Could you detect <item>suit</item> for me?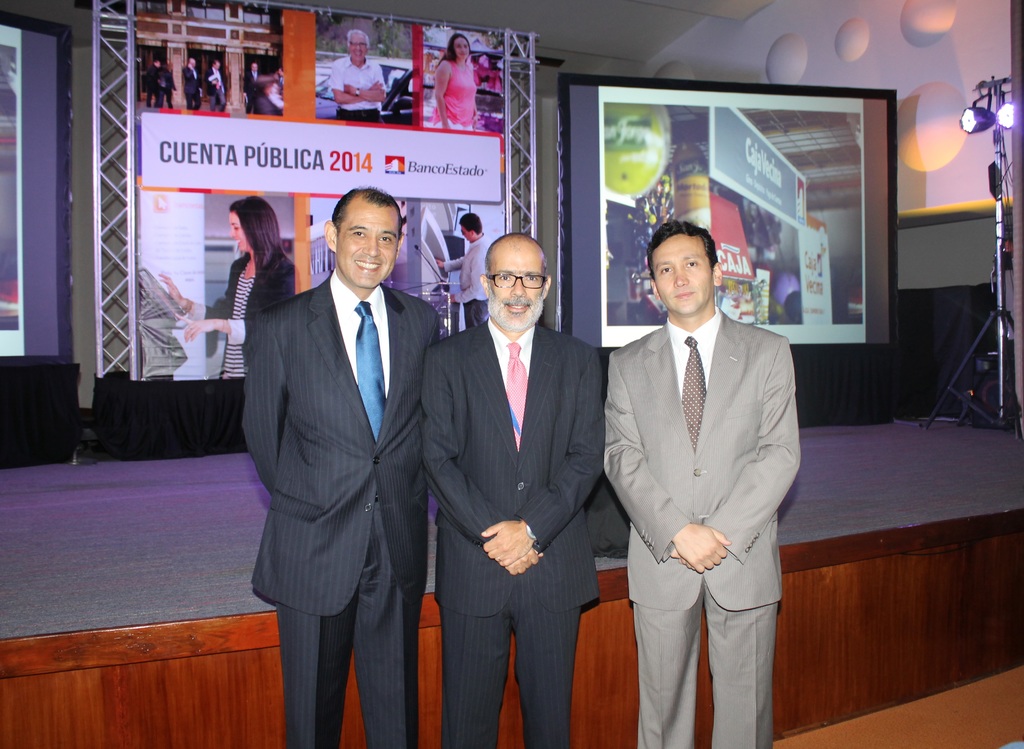
Detection result: box(243, 71, 263, 111).
